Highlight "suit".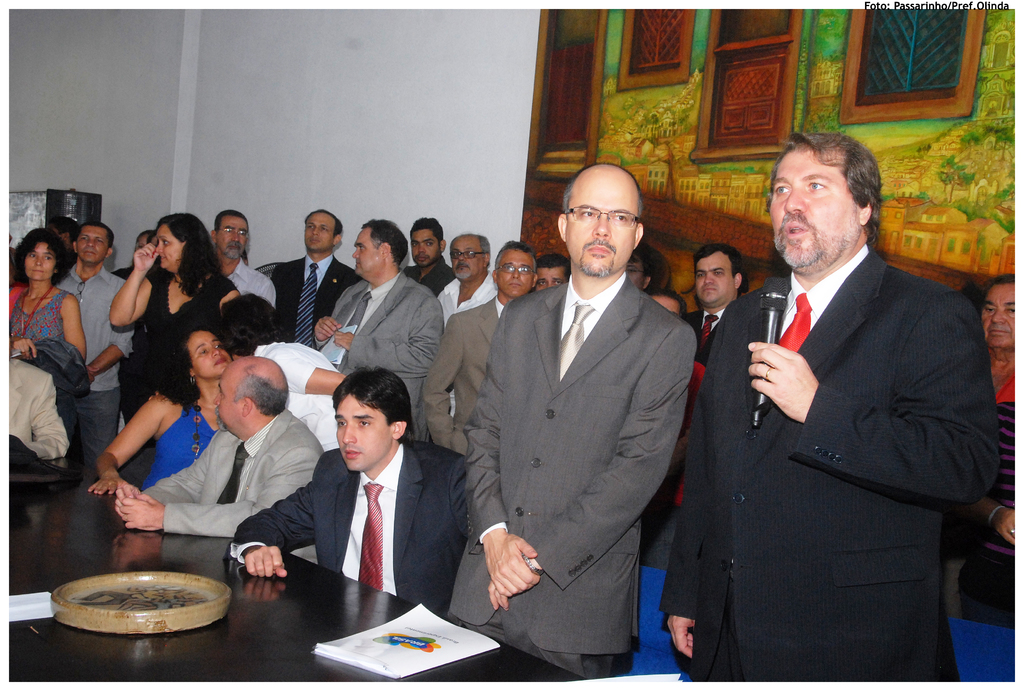
Highlighted region: <box>439,269,700,676</box>.
